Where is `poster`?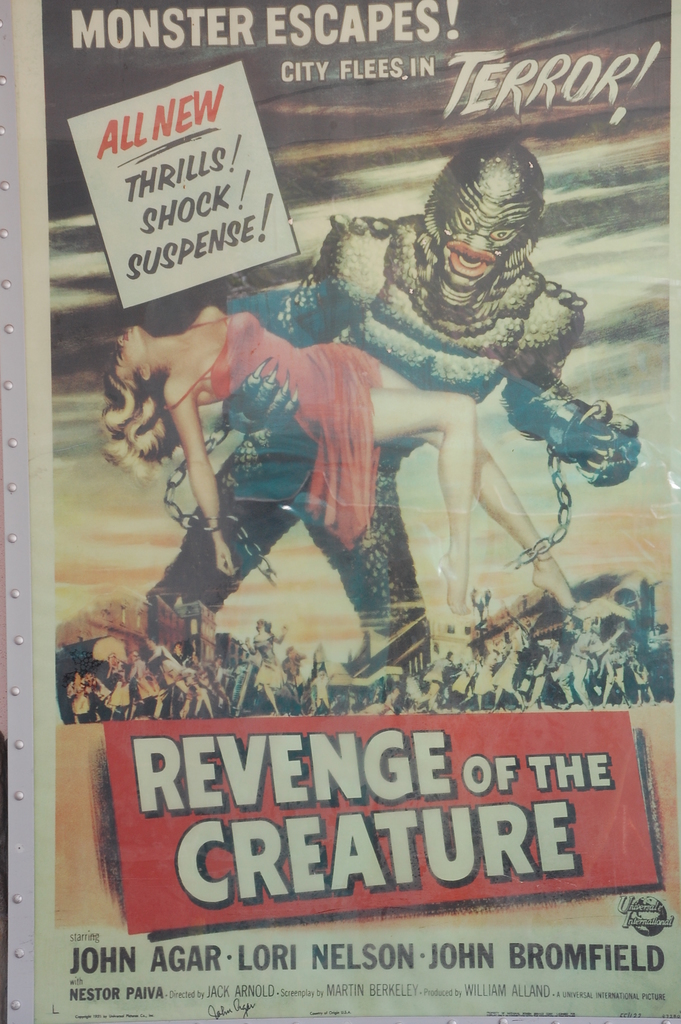
pyautogui.locateOnScreen(7, 0, 680, 1023).
